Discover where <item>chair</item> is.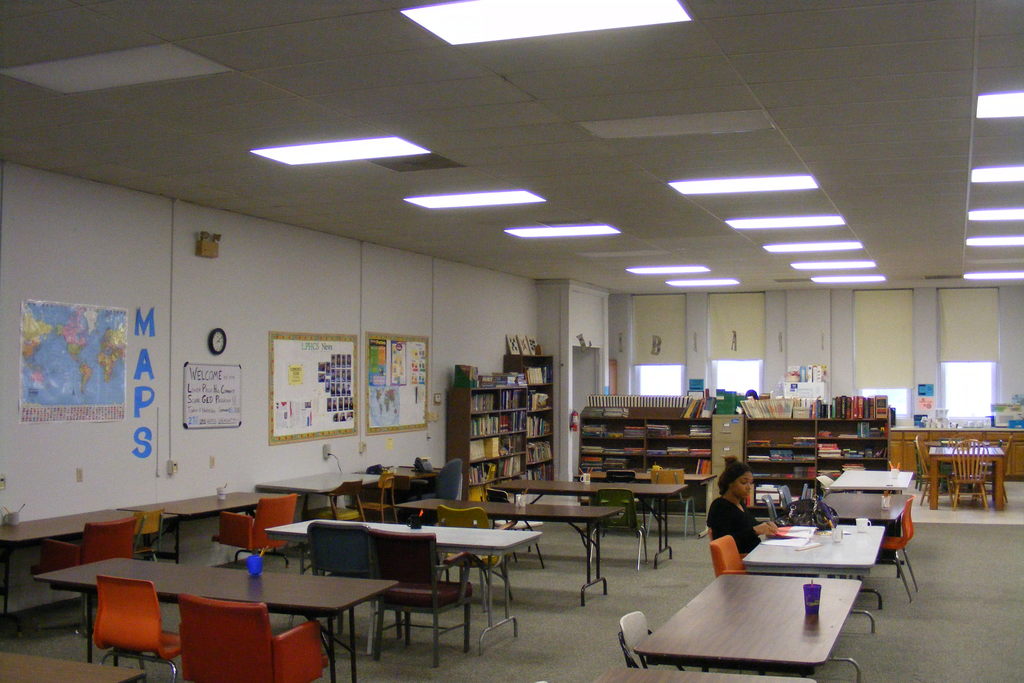
Discovered at {"x1": 816, "y1": 472, "x2": 840, "y2": 492}.
